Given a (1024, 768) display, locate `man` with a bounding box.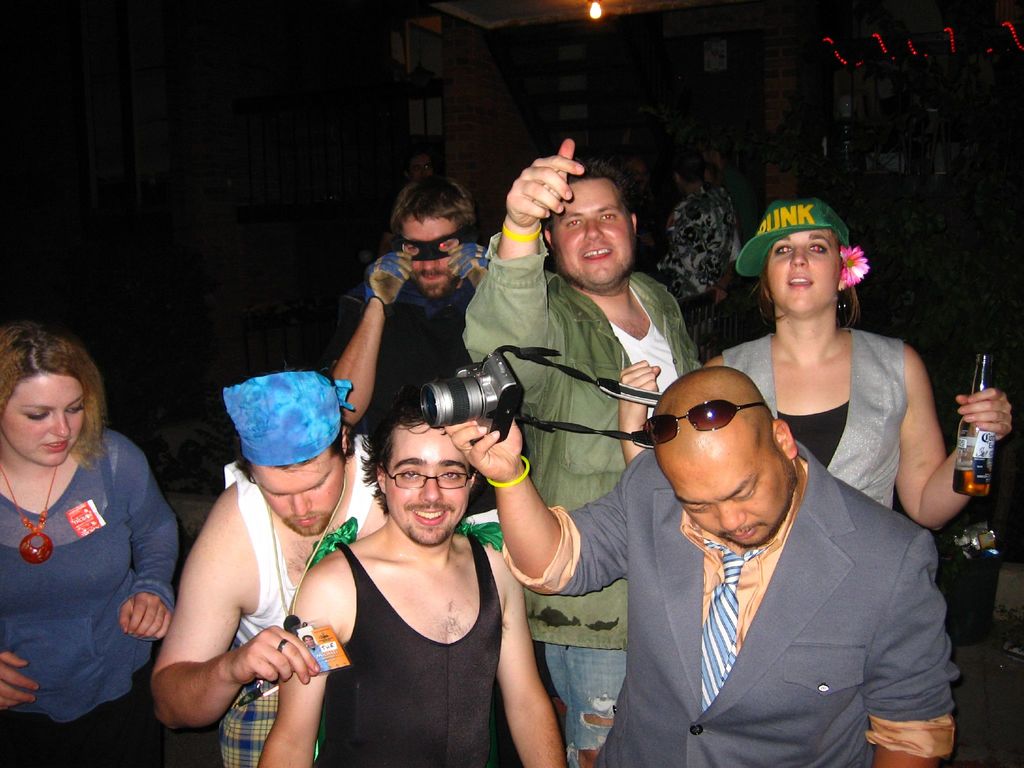
Located: box=[148, 359, 399, 767].
